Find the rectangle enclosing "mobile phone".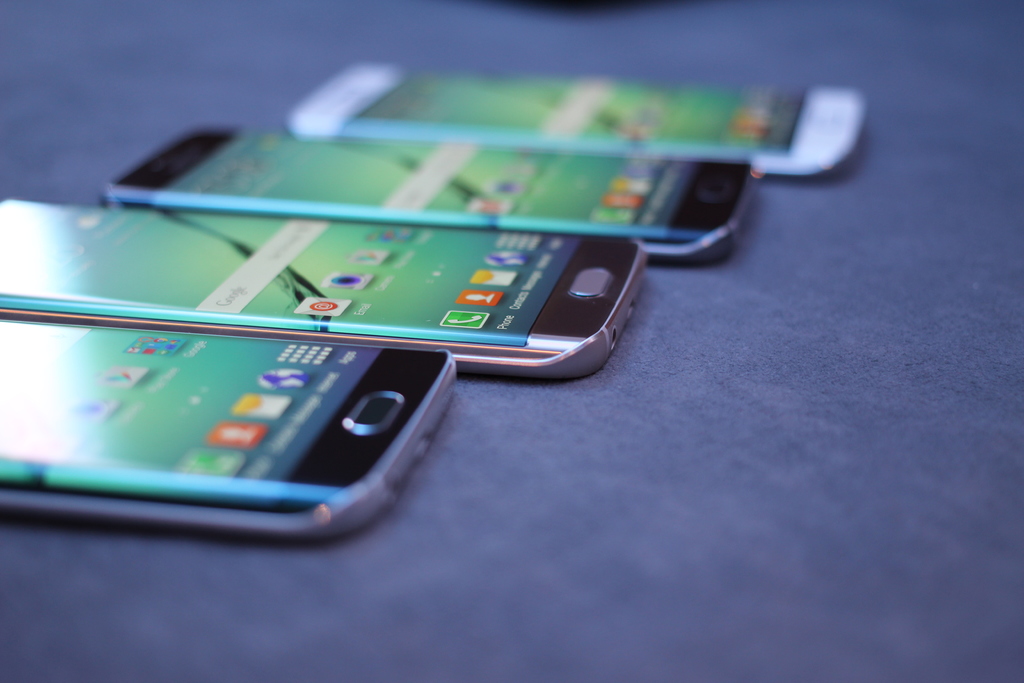
(280, 58, 862, 176).
